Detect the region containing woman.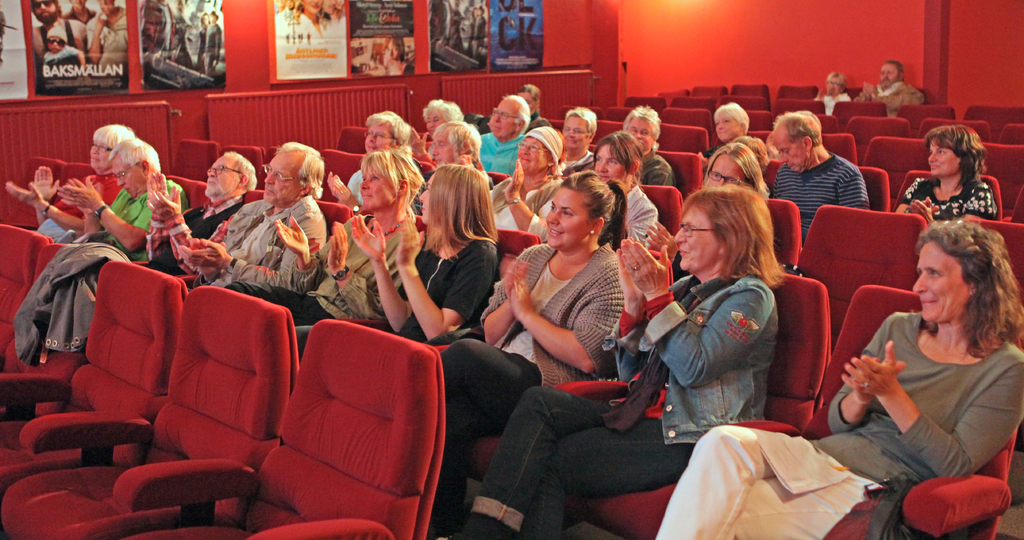
Rect(431, 191, 796, 539).
